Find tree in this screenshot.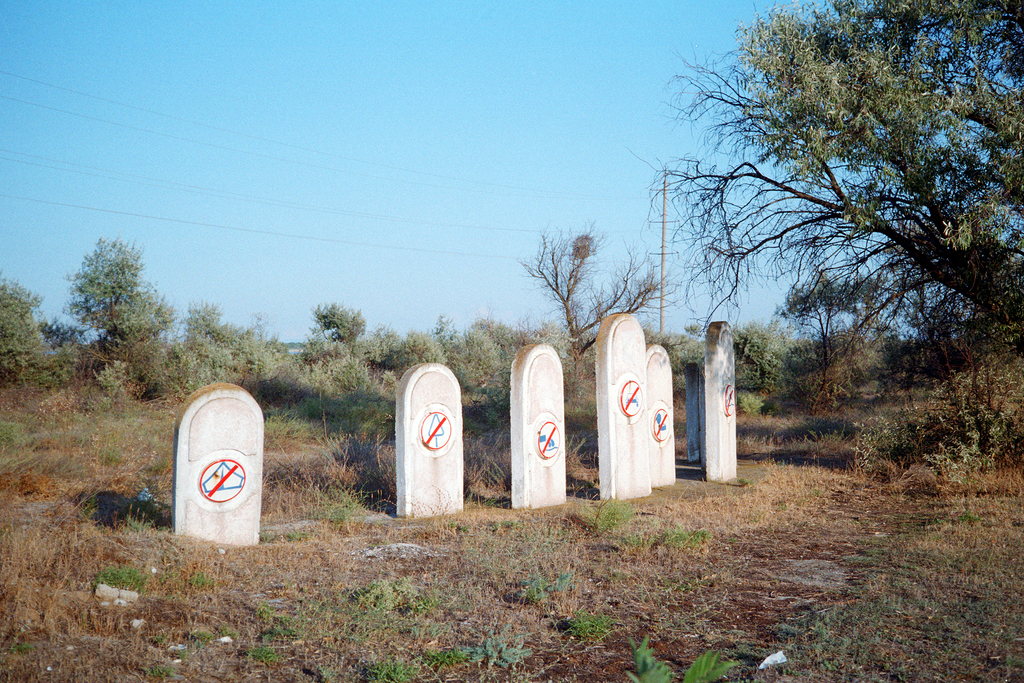
The bounding box for tree is pyautogui.locateOnScreen(516, 220, 673, 360).
